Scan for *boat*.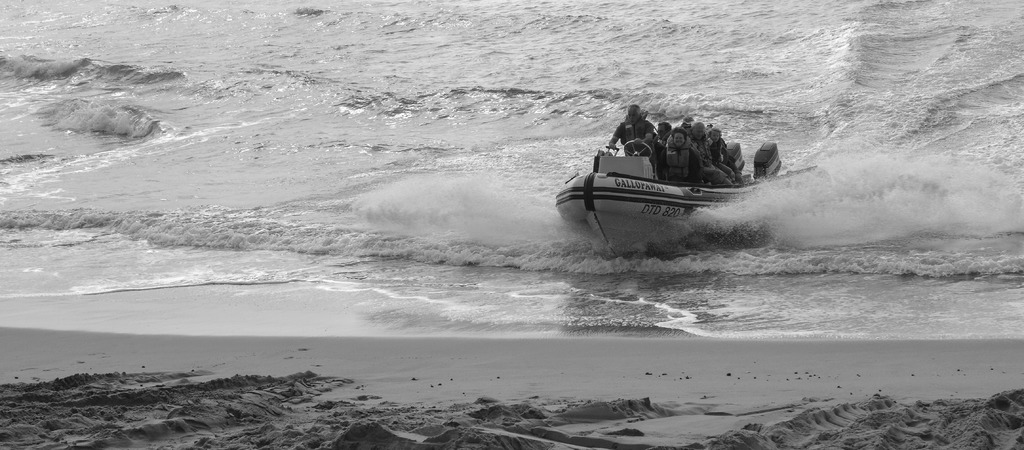
Scan result: [556, 142, 836, 251].
